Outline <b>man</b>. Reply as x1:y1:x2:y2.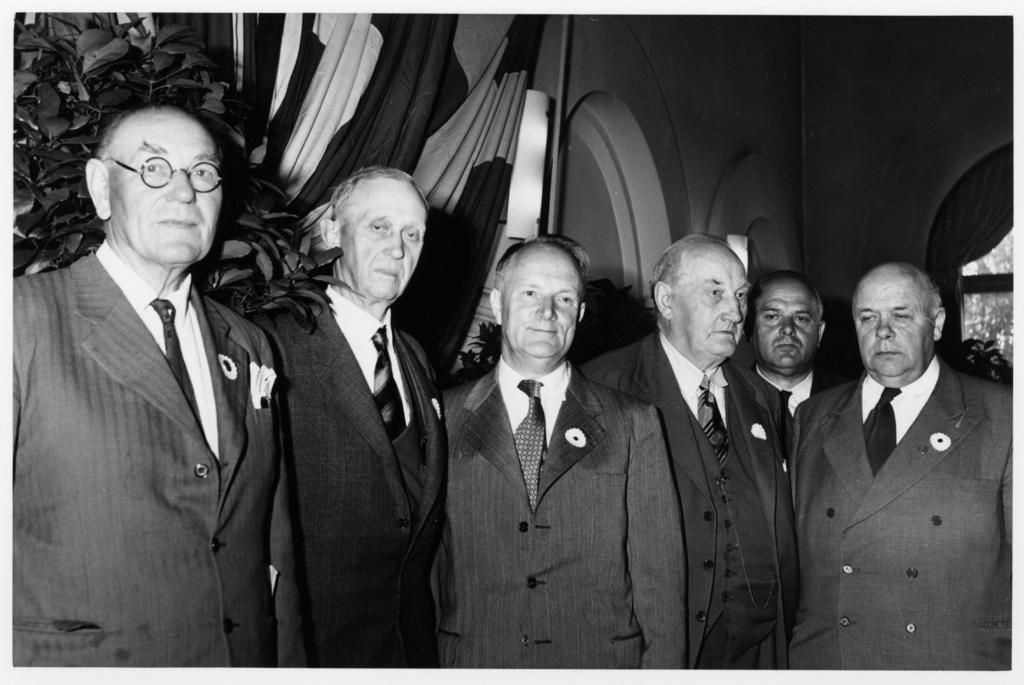
439:234:690:672.
